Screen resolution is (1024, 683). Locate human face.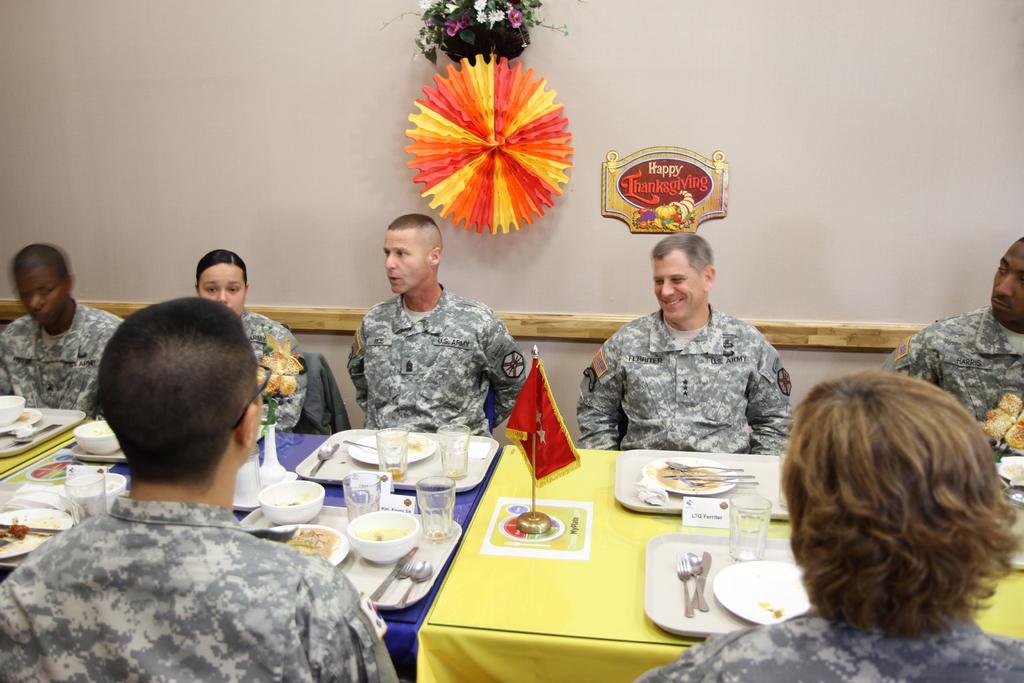
[left=652, top=253, right=703, bottom=322].
